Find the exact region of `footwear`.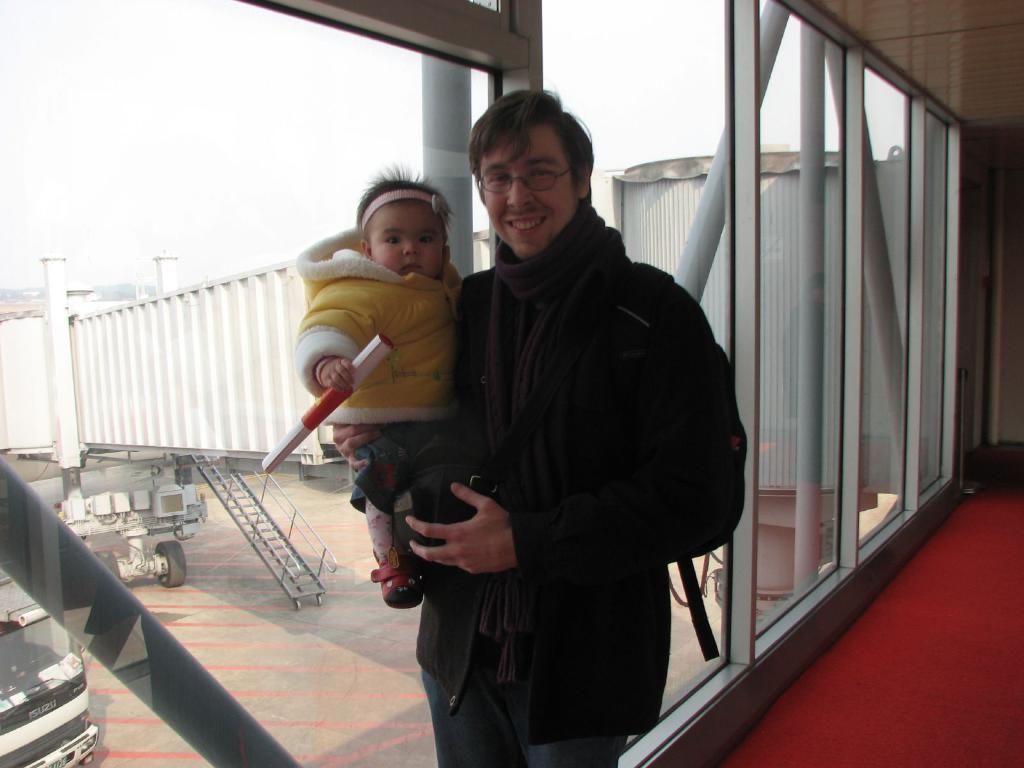
Exact region: (371, 553, 420, 604).
